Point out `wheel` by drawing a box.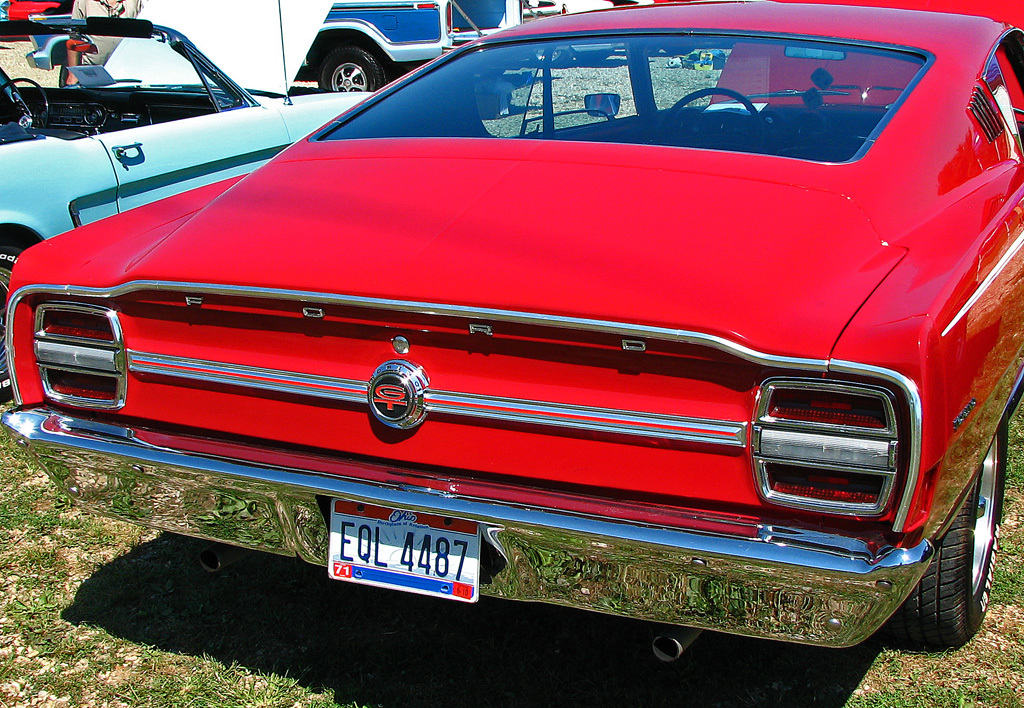
<box>888,421,1009,648</box>.
